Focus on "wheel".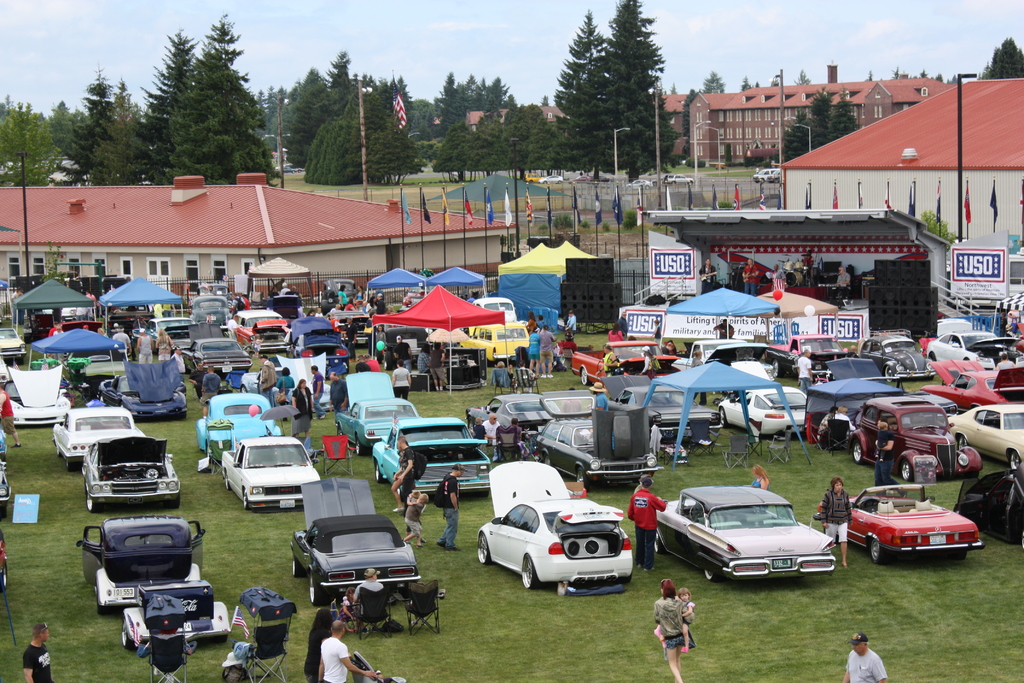
Focused at [4,220,1023,635].
